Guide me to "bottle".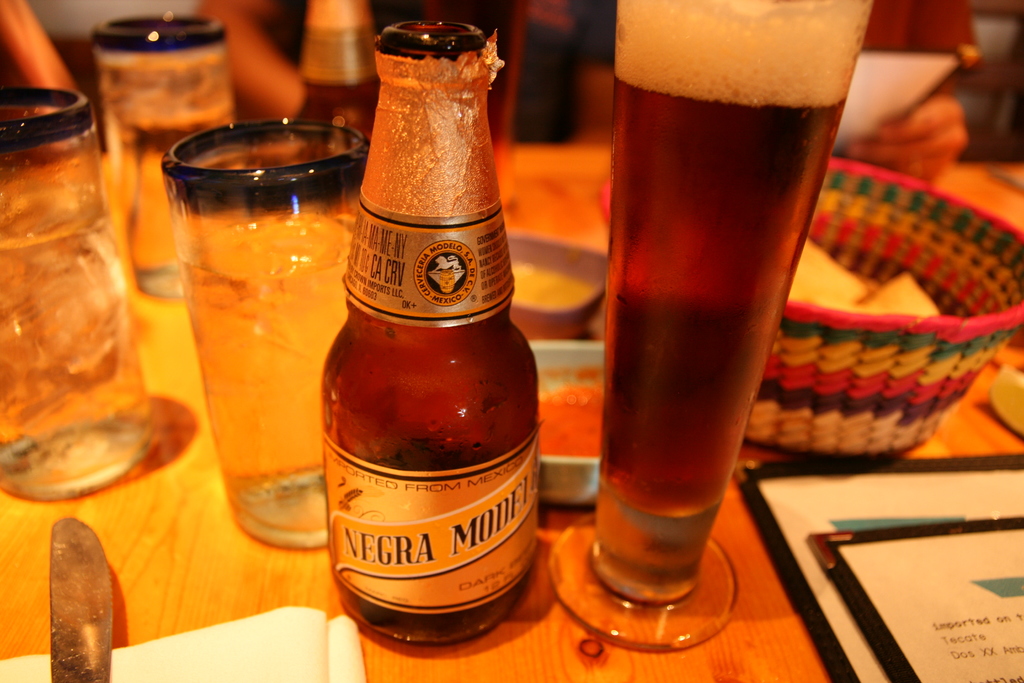
Guidance: [317,50,532,649].
